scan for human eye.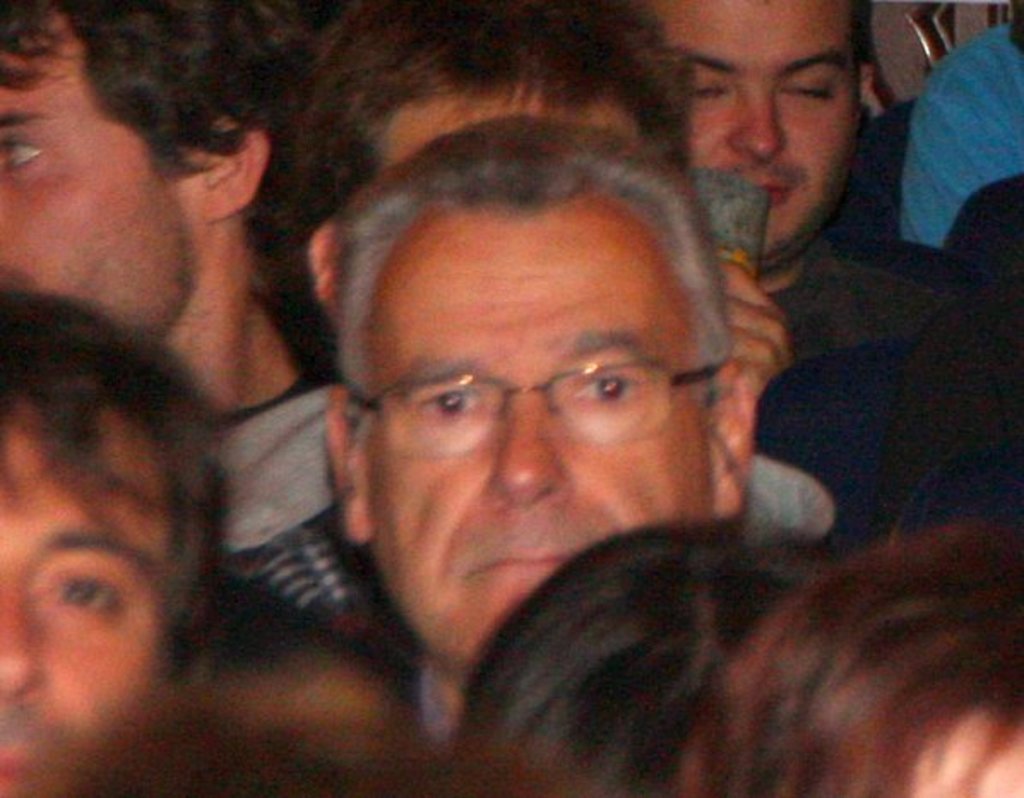
Scan result: left=558, top=346, right=666, bottom=428.
